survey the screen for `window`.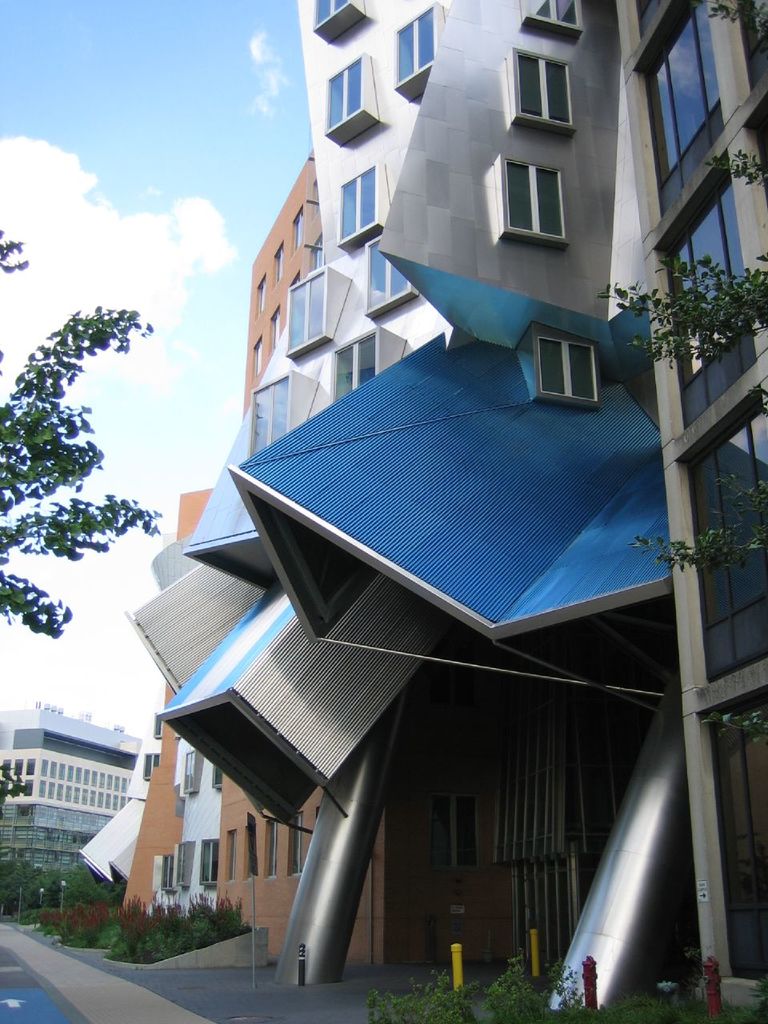
Survey found: 658, 181, 759, 426.
